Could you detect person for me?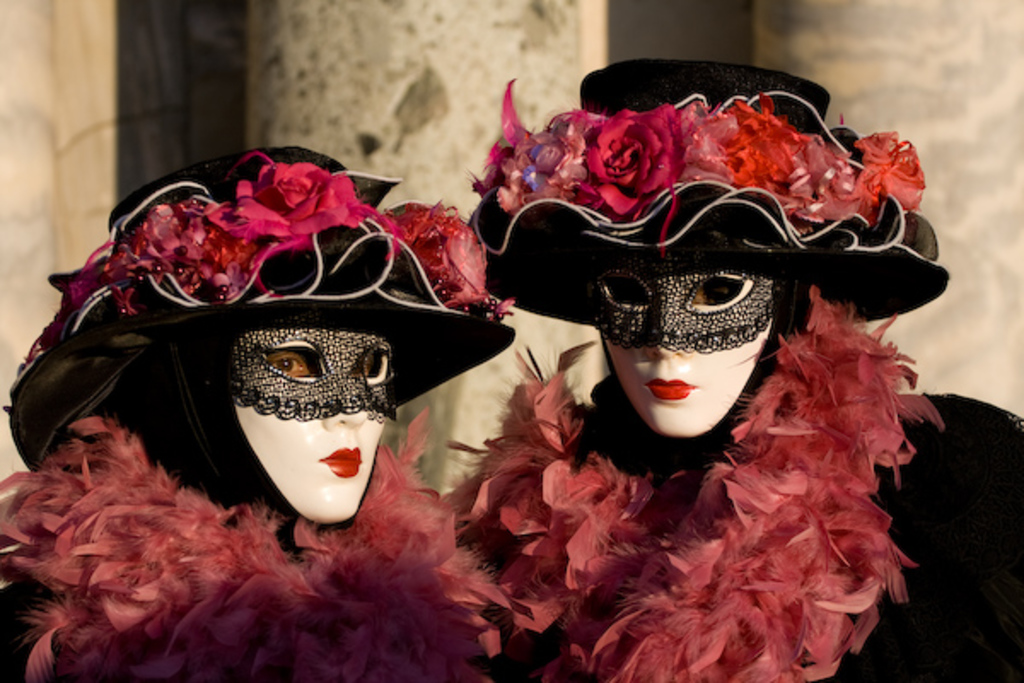
Detection result: 435:58:1022:681.
